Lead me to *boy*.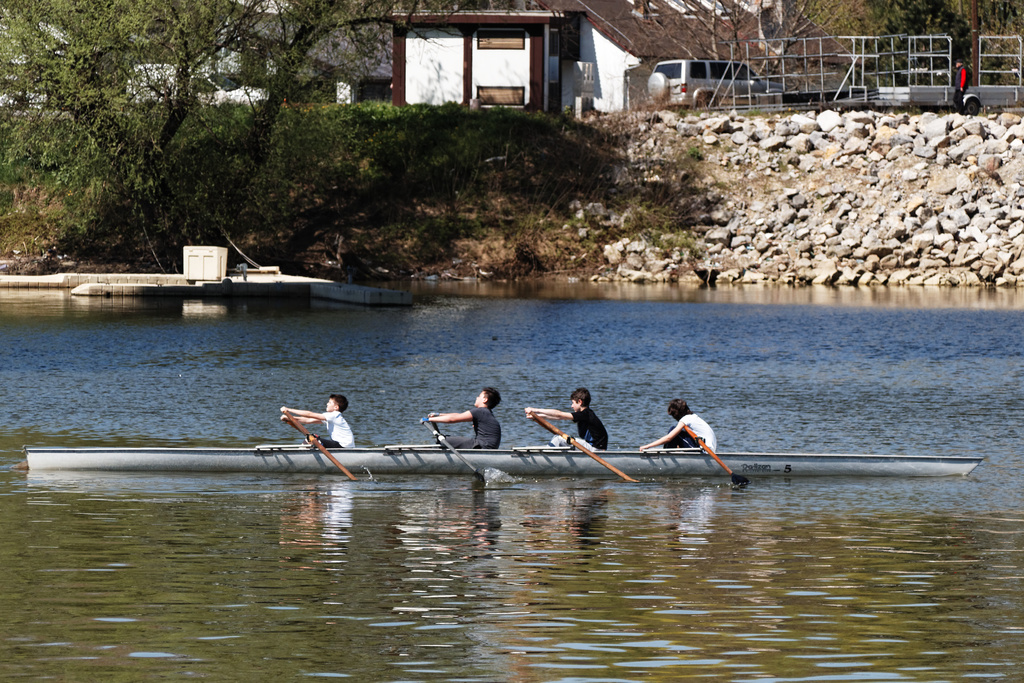
Lead to [524,388,609,451].
